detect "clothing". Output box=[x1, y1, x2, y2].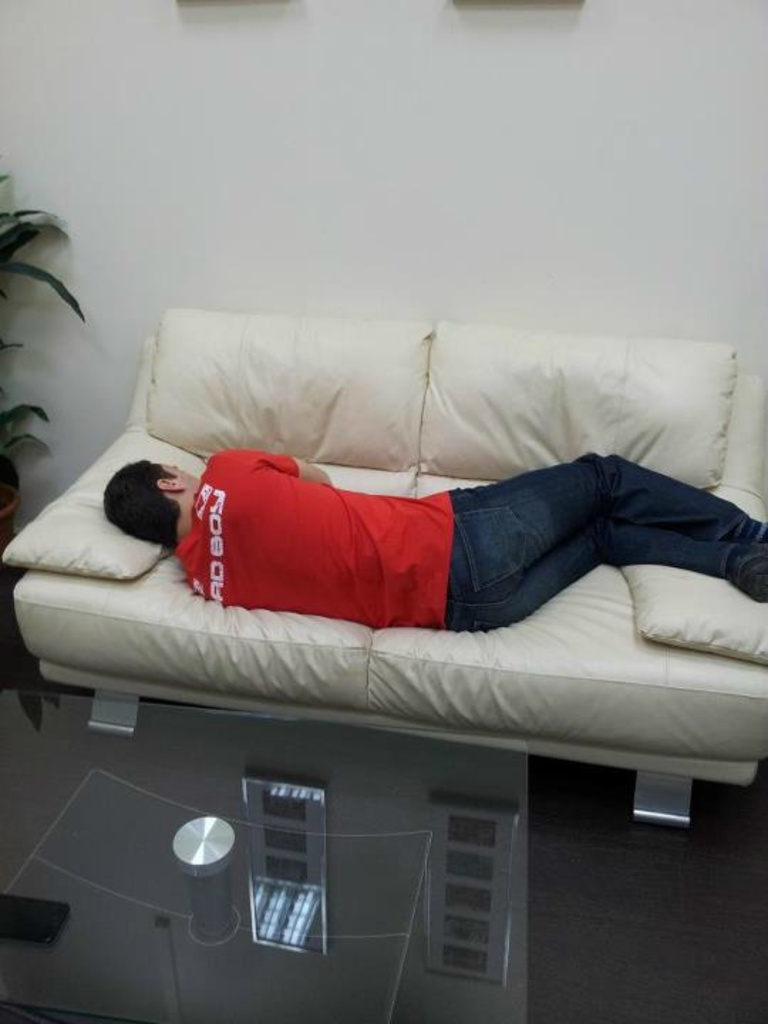
box=[174, 452, 767, 637].
